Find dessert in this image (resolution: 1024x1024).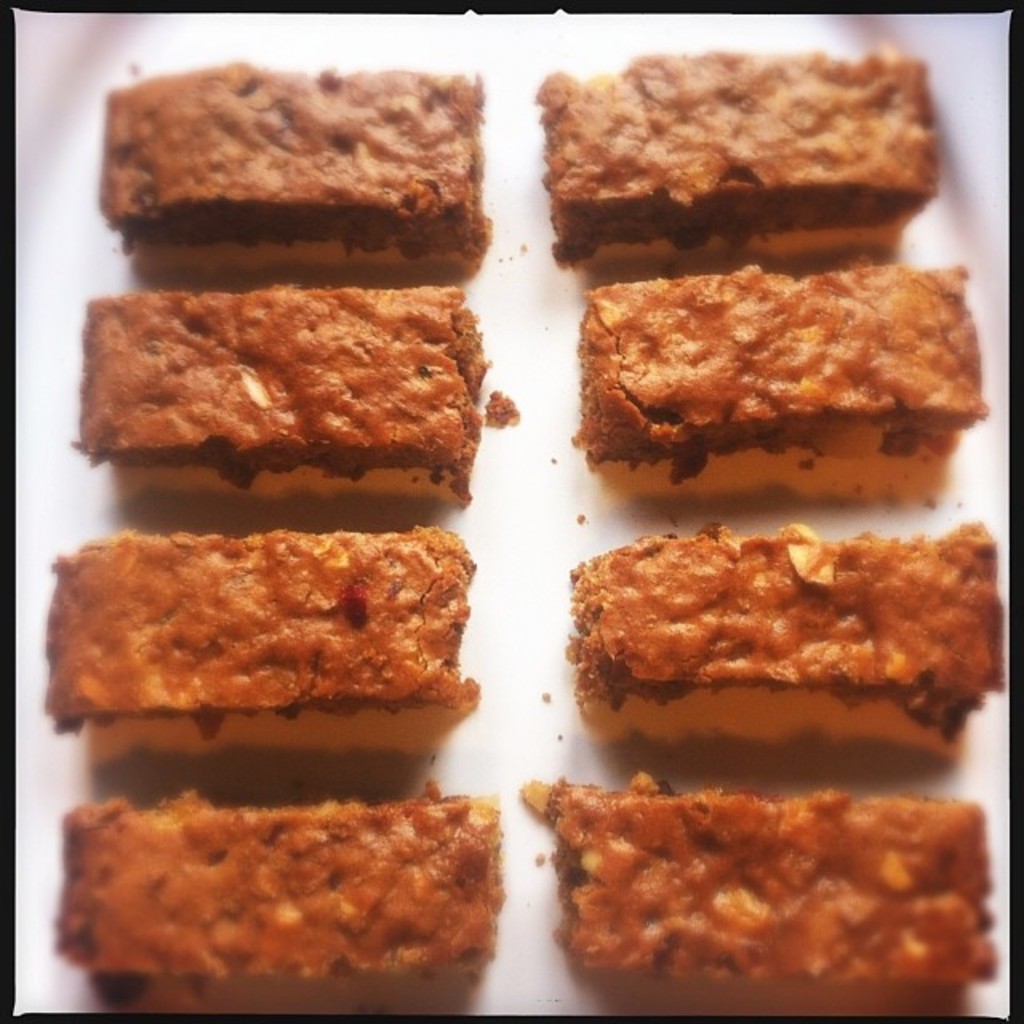
<region>117, 69, 494, 275</region>.
